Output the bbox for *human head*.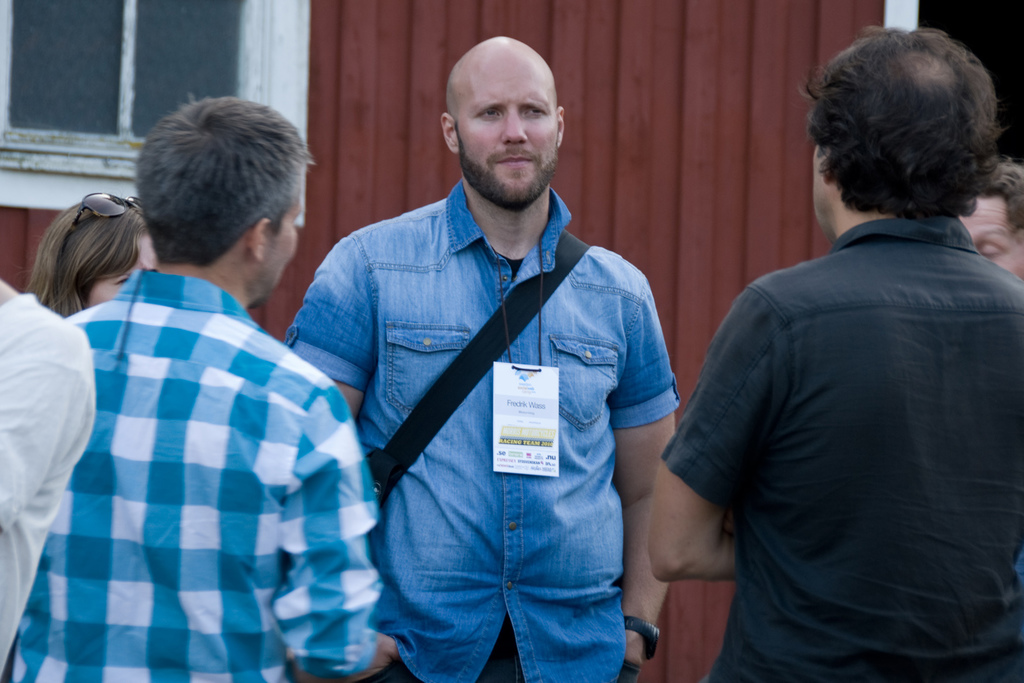
<box>796,21,1007,243</box>.
